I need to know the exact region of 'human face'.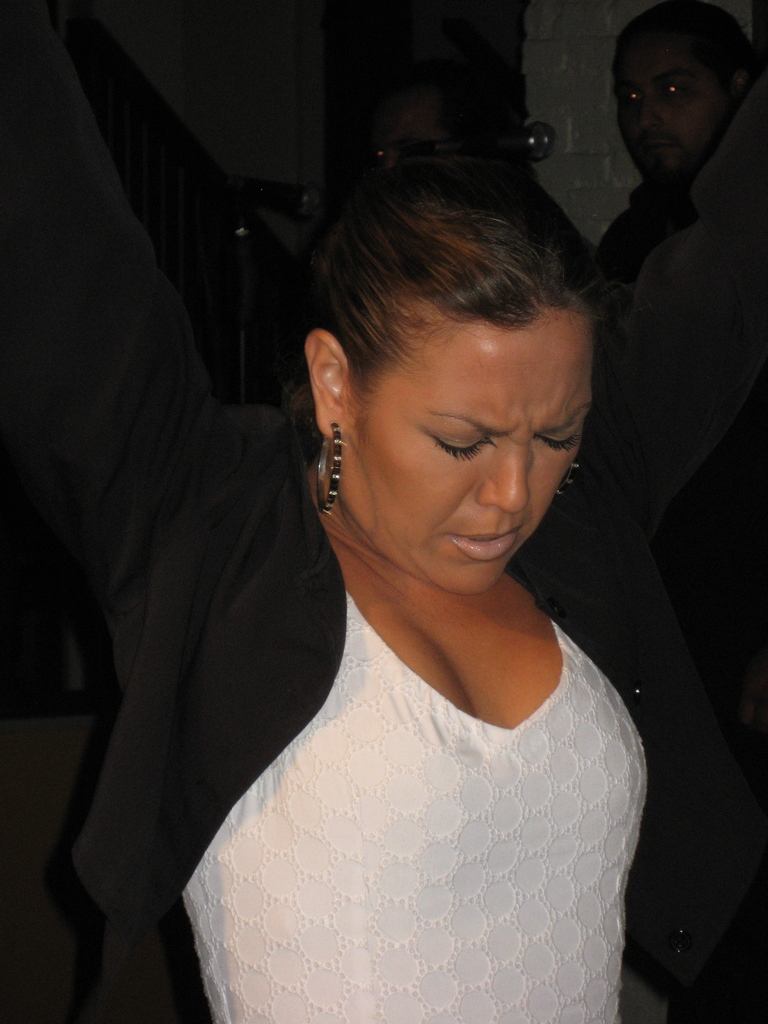
Region: 355:310:582:589.
